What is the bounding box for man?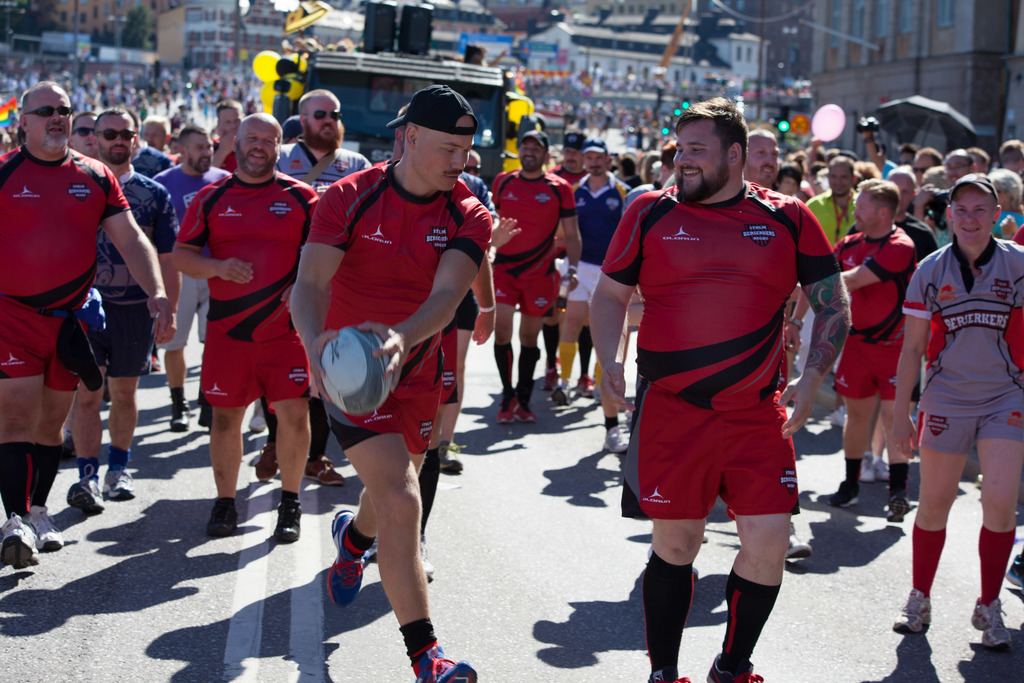
(493,137,588,431).
